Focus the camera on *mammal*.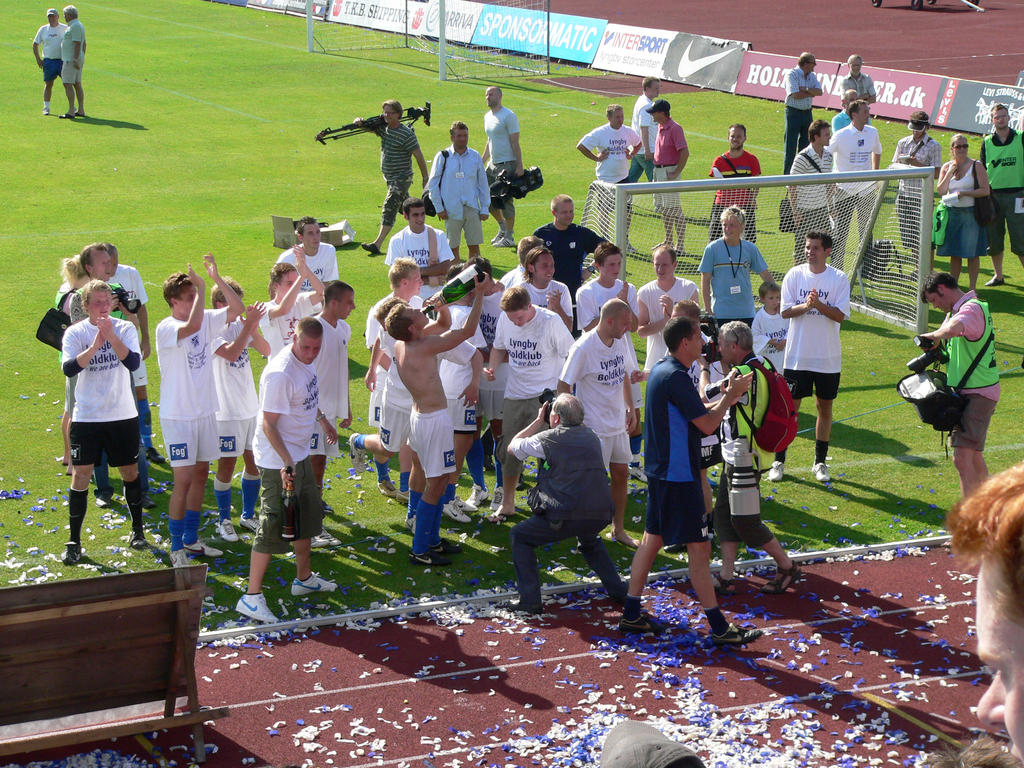
Focus region: region(60, 4, 89, 116).
